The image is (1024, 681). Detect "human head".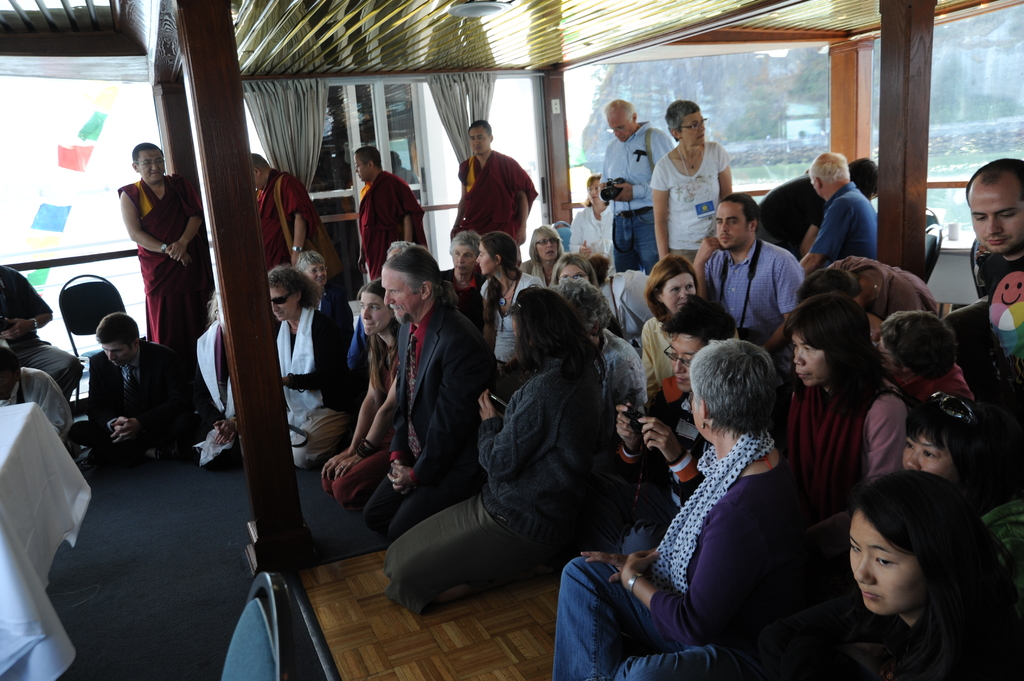
Detection: box(251, 143, 273, 191).
